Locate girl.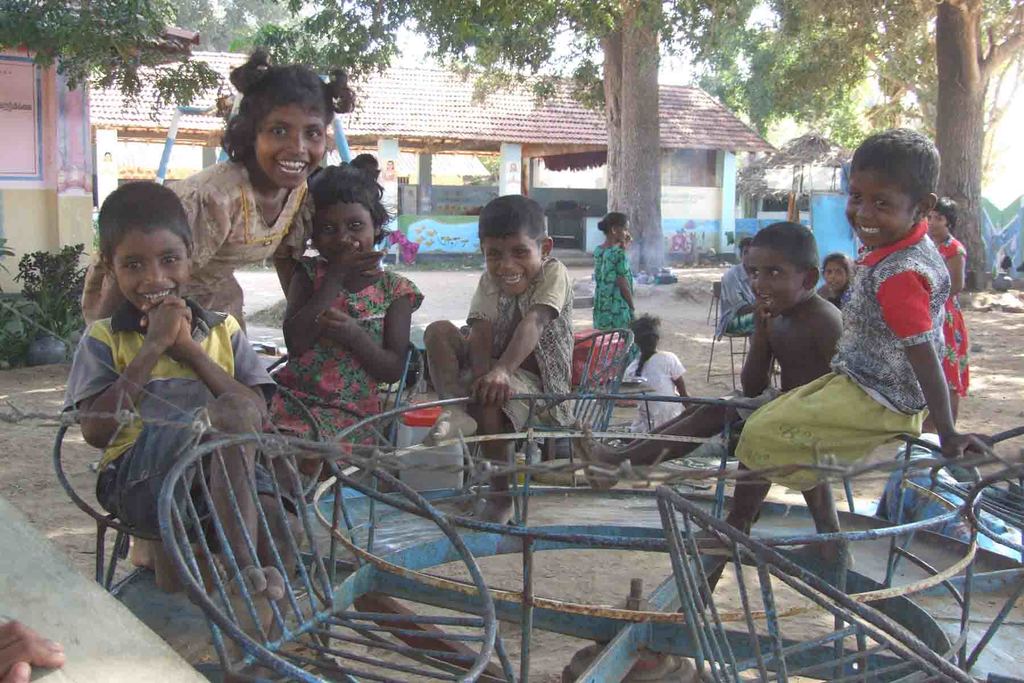
Bounding box: rect(818, 252, 854, 317).
